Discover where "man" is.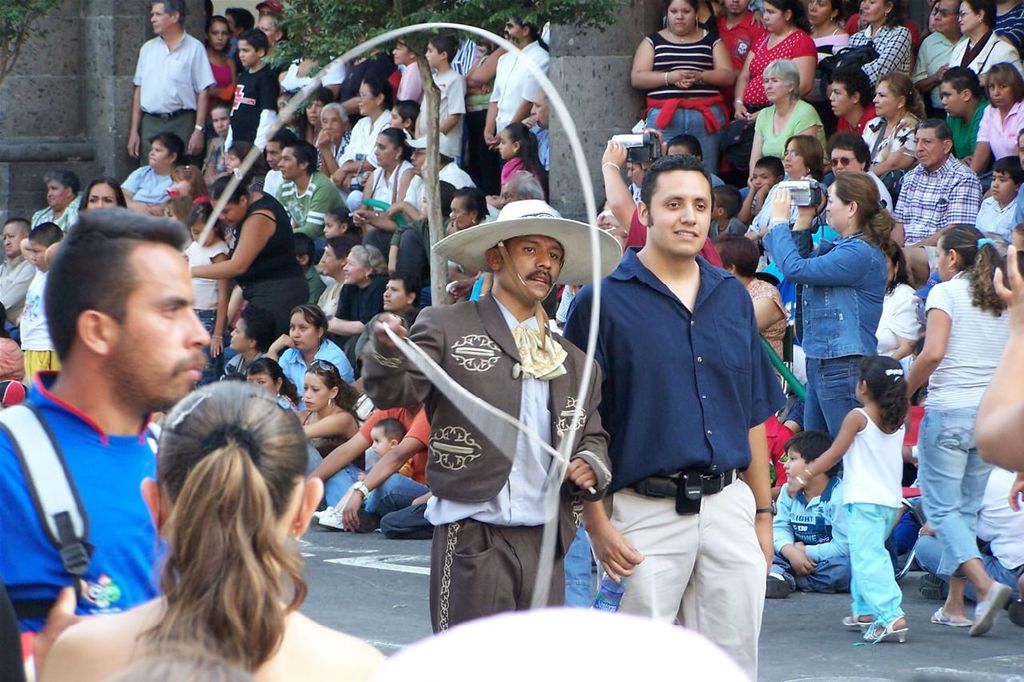
Discovered at {"x1": 586, "y1": 95, "x2": 782, "y2": 670}.
